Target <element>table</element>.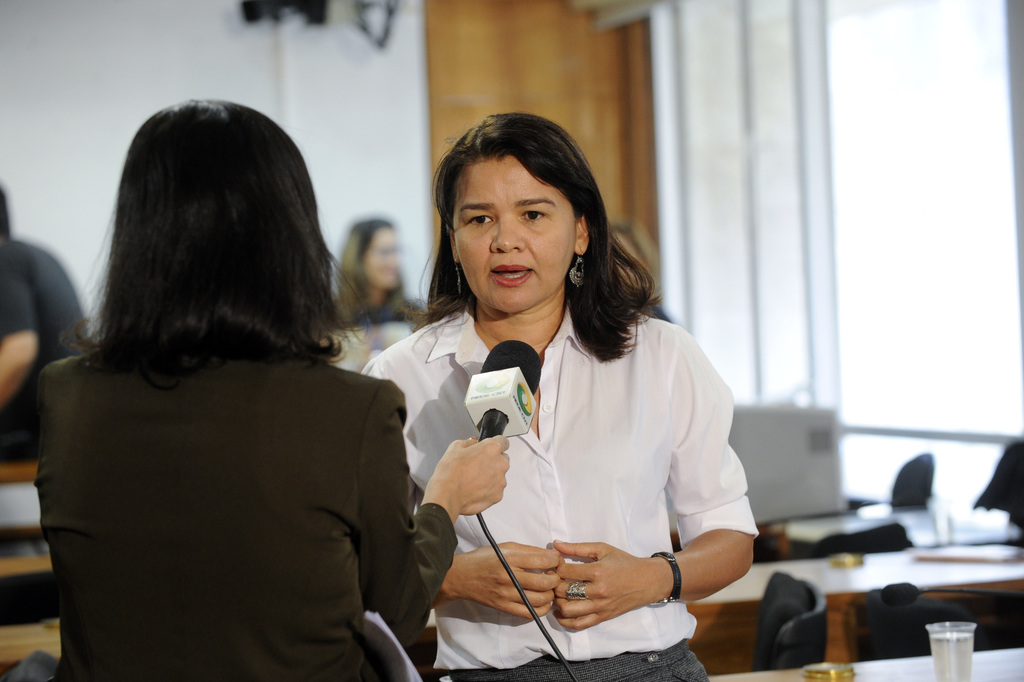
Target region: {"x1": 0, "y1": 615, "x2": 66, "y2": 681}.
